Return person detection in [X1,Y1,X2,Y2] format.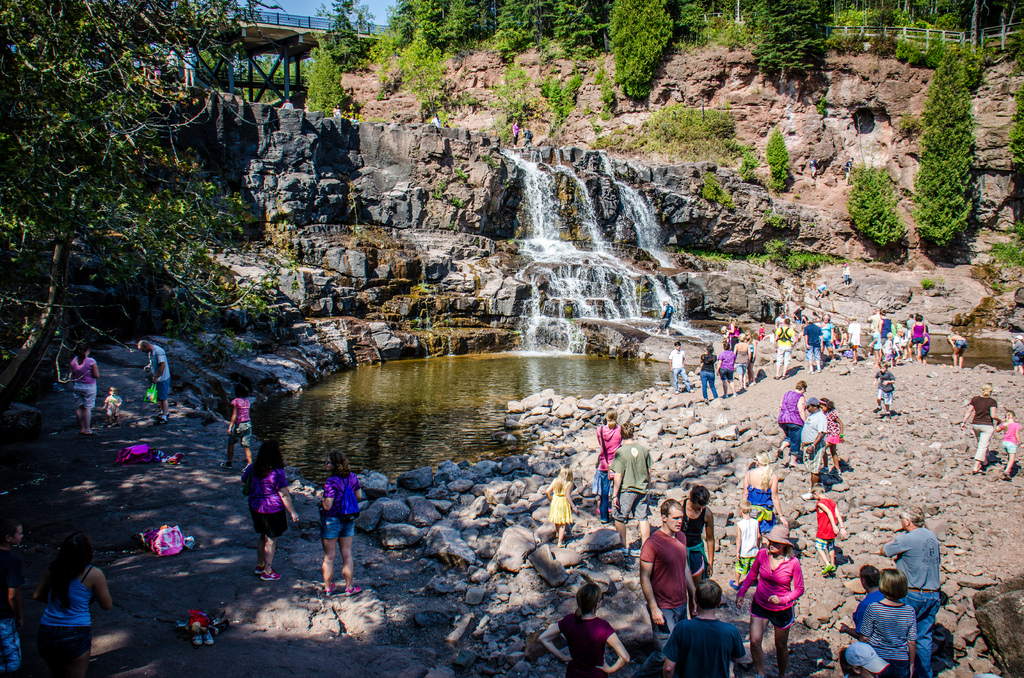
[317,442,370,598].
